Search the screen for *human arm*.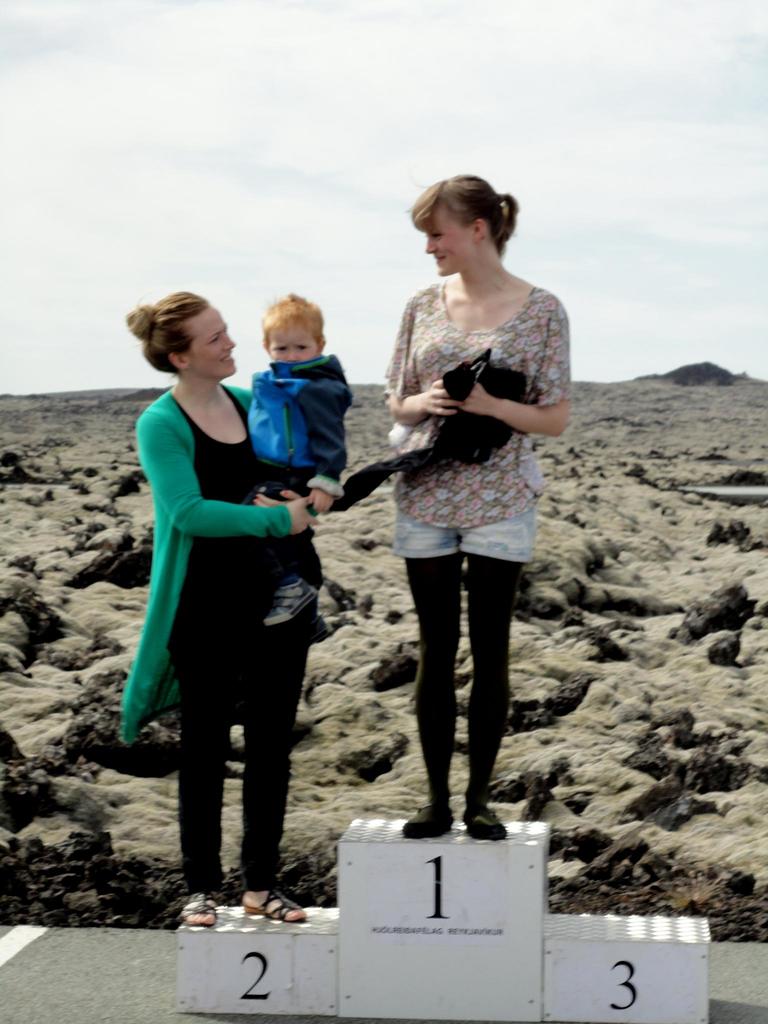
Found at 140/415/316/536.
